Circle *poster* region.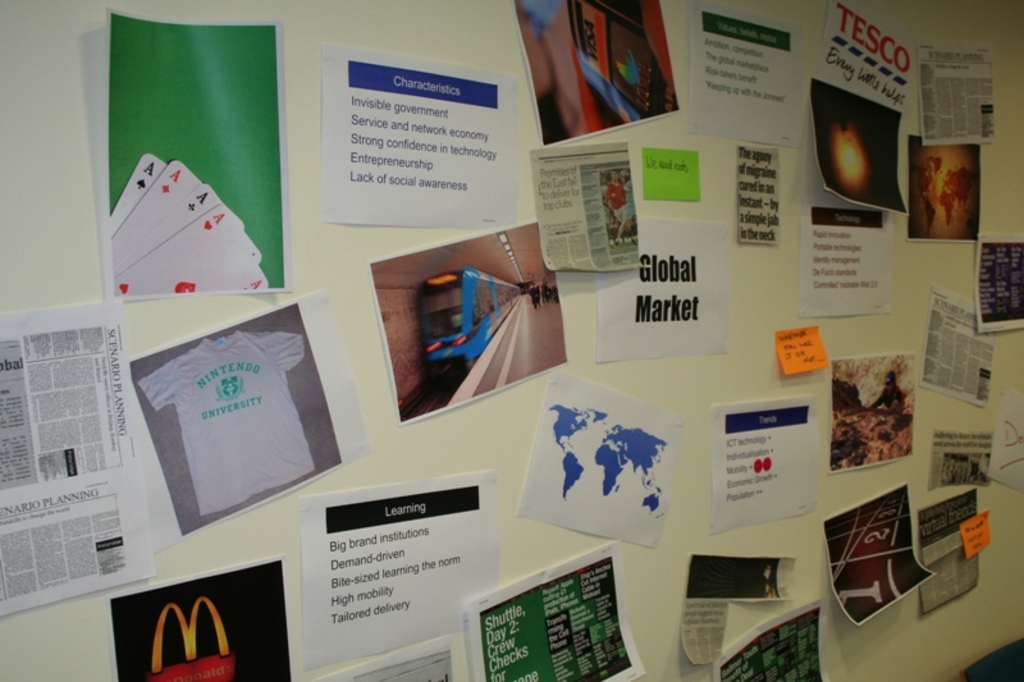
Region: (left=902, top=138, right=982, bottom=242).
